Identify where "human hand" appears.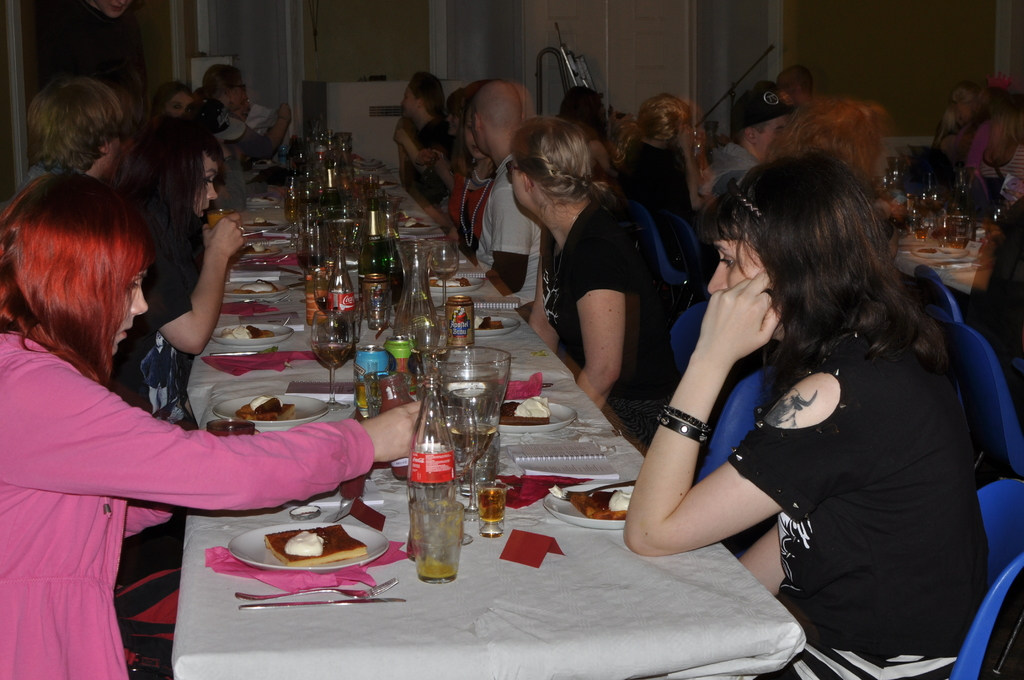
Appears at x1=430, y1=159, x2=450, y2=182.
